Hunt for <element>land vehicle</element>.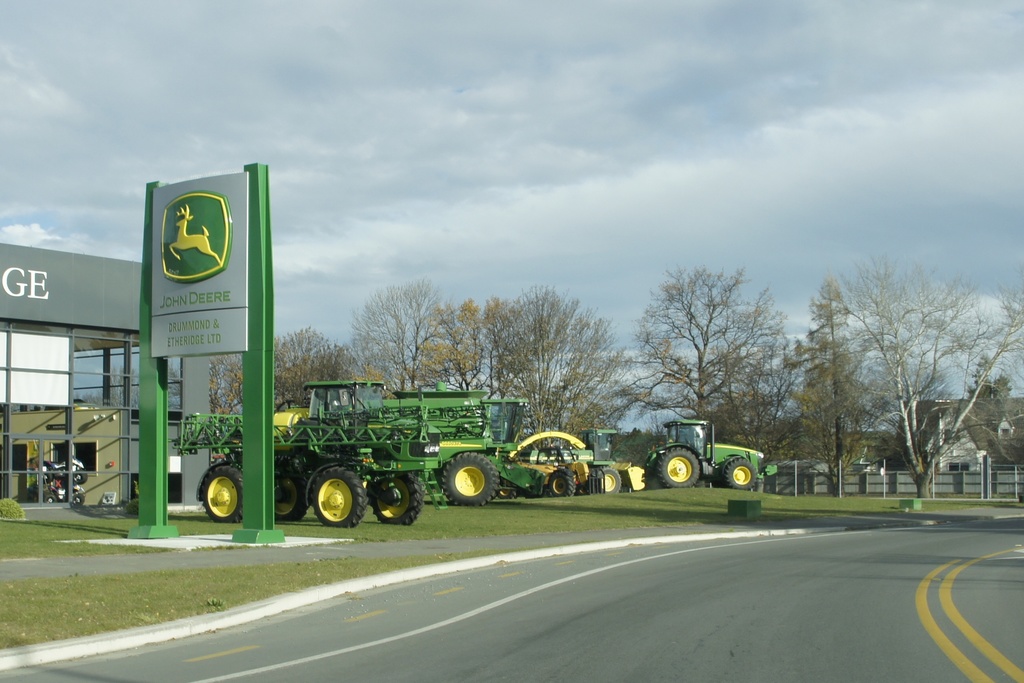
Hunted down at [x1=644, y1=419, x2=771, y2=484].
